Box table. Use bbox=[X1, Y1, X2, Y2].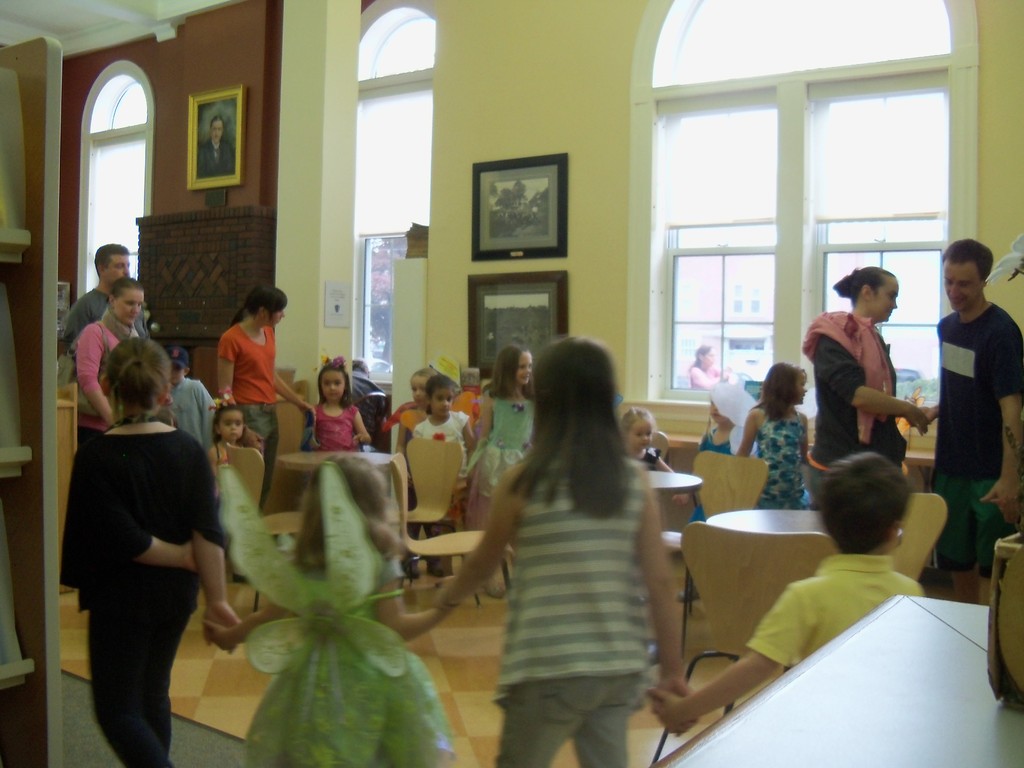
bbox=[646, 596, 1023, 767].
